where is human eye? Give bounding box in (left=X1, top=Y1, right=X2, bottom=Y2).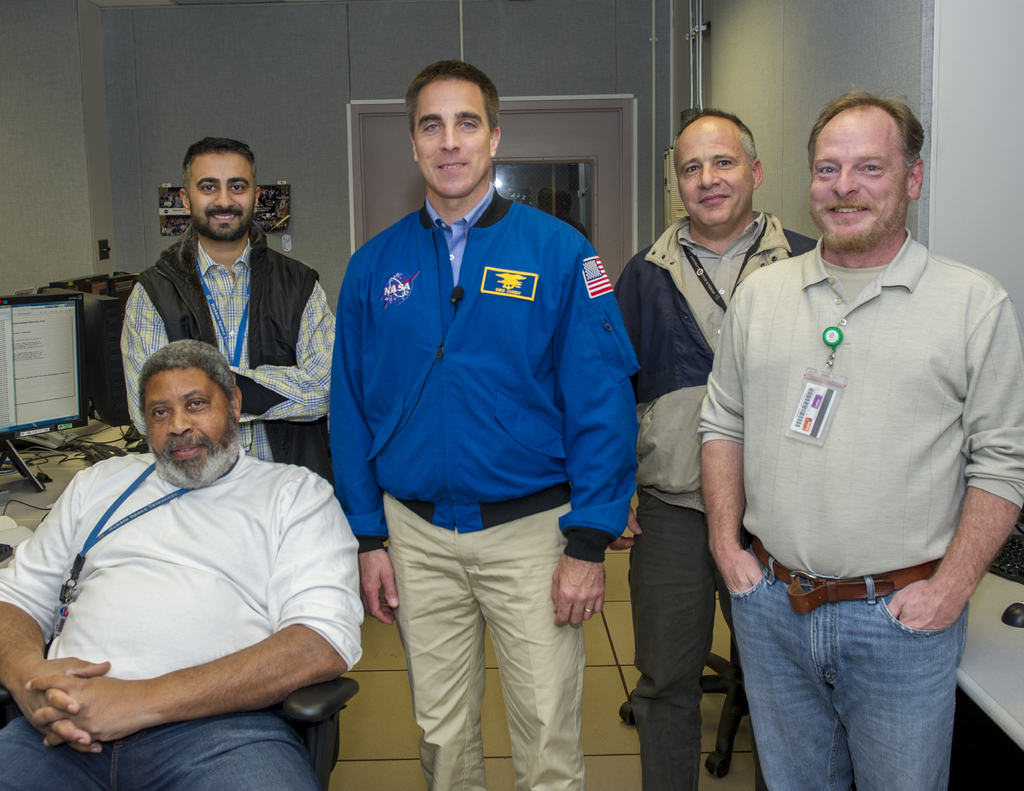
(left=454, top=118, right=481, bottom=132).
